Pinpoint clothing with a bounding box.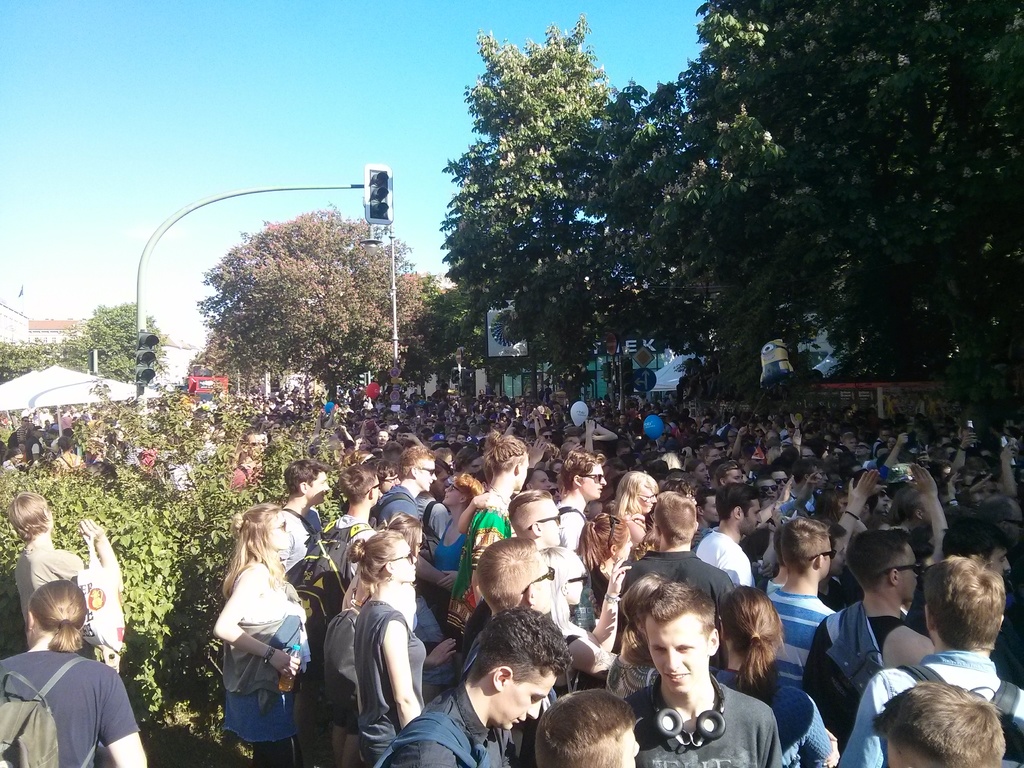
[227, 461, 263, 500].
